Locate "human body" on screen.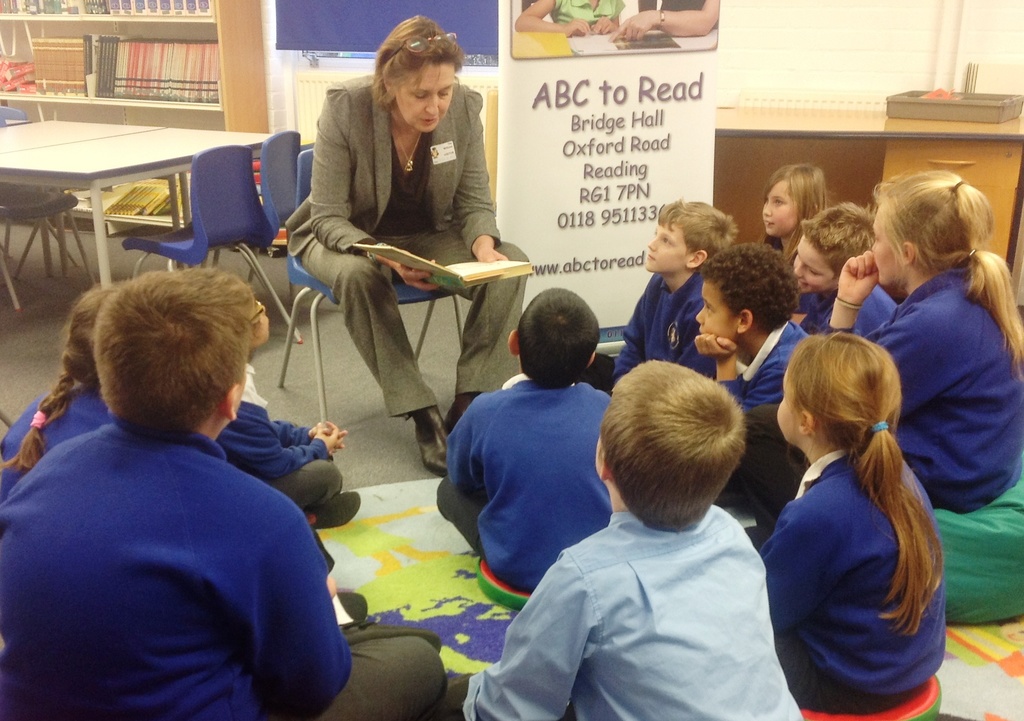
On screen at <box>693,239,815,404</box>.
